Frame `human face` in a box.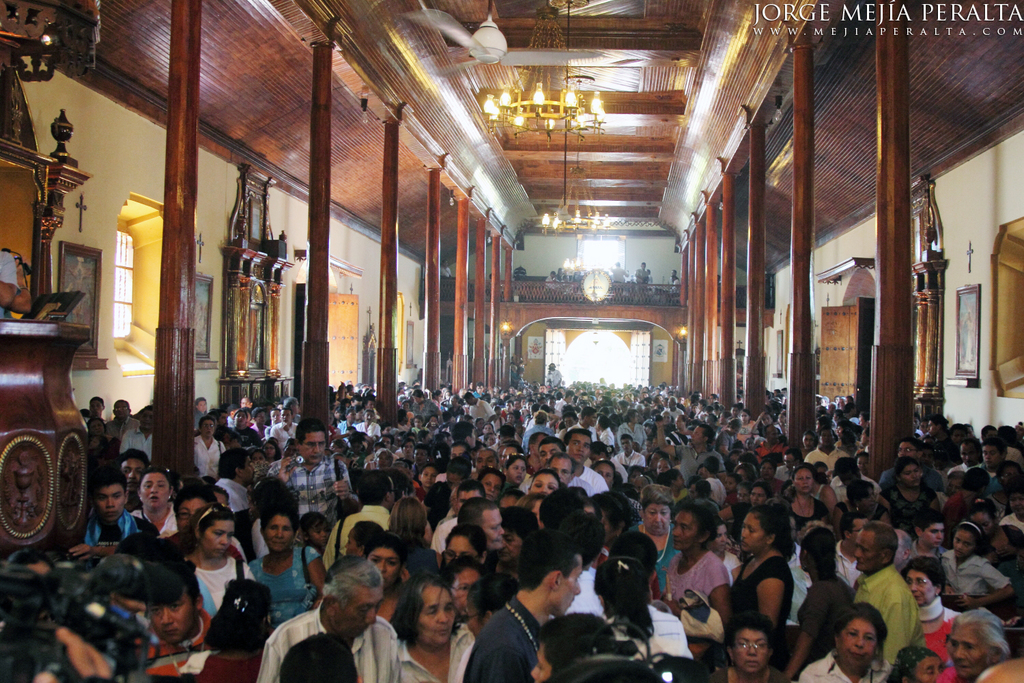
l=548, t=456, r=572, b=486.
